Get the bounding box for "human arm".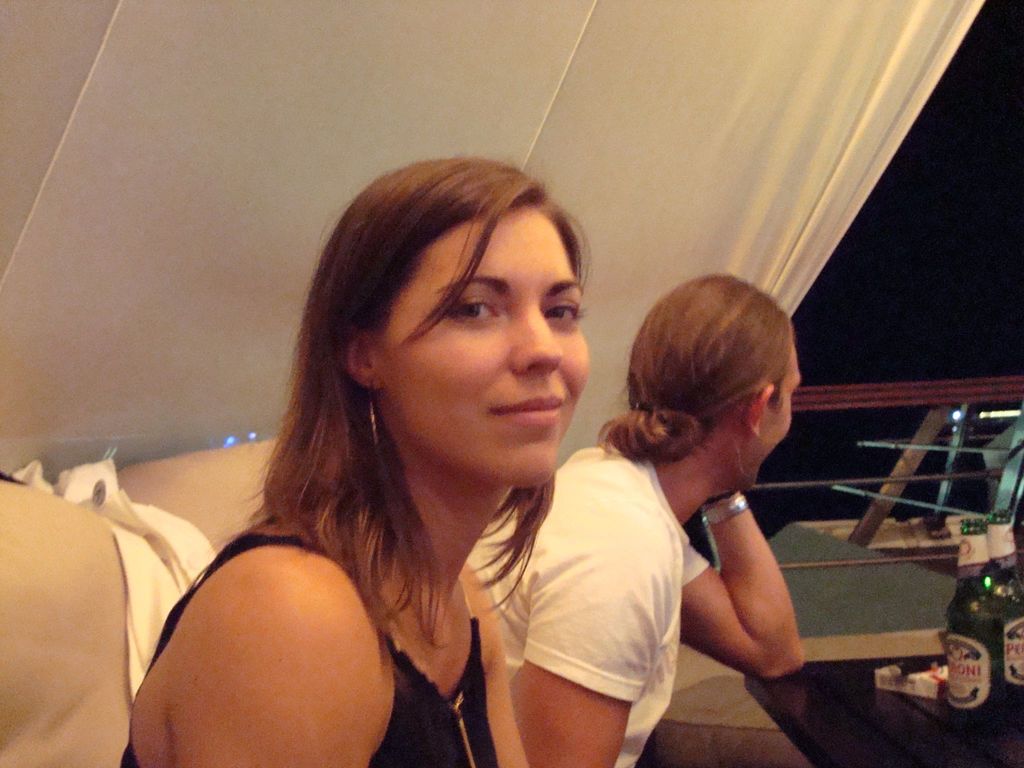
crop(167, 535, 392, 767).
